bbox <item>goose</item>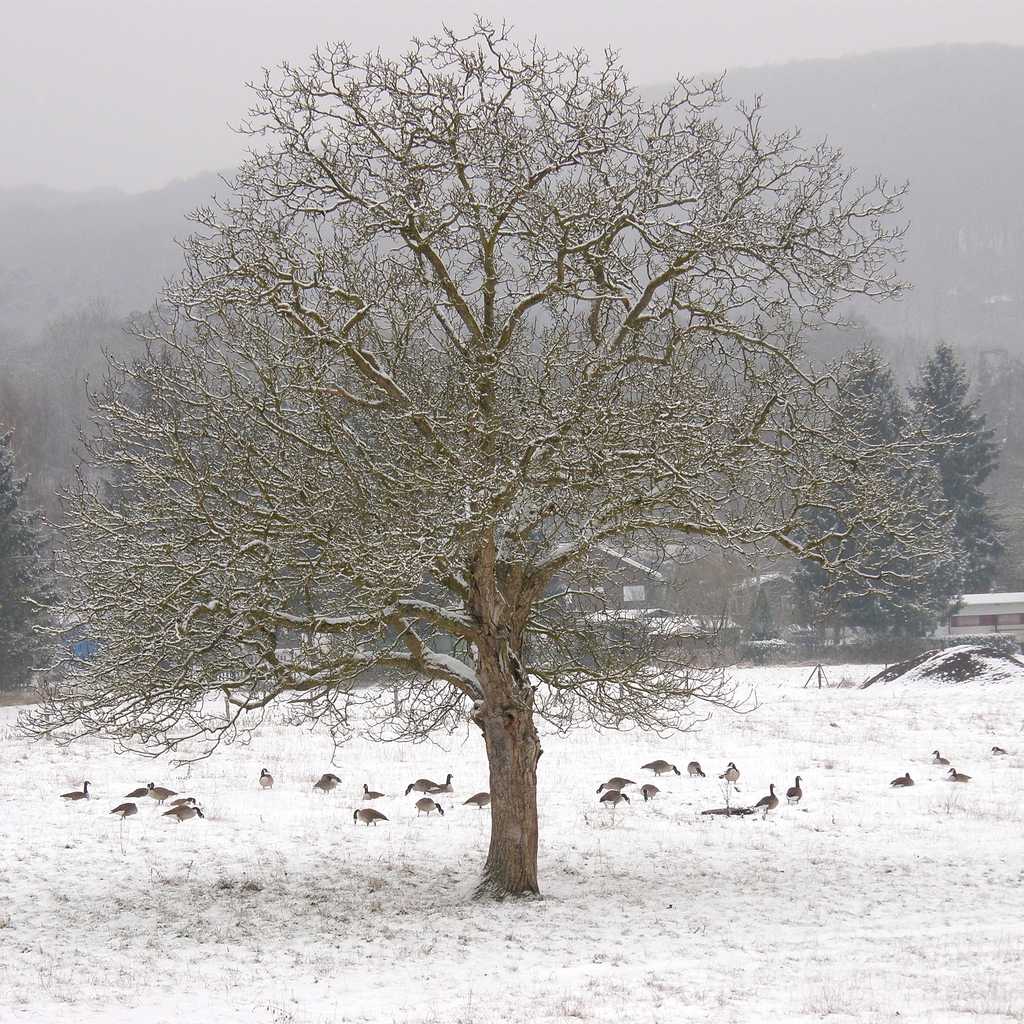
bbox=(783, 768, 805, 803)
